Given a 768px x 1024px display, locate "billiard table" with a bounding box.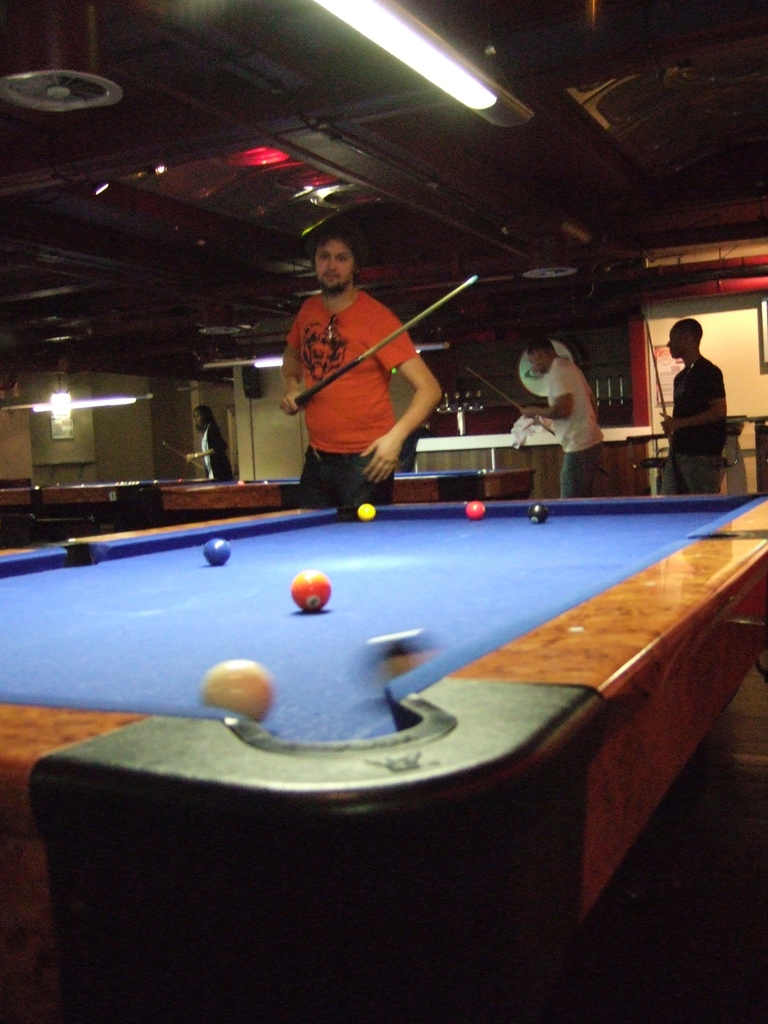
Located: [0, 469, 537, 532].
